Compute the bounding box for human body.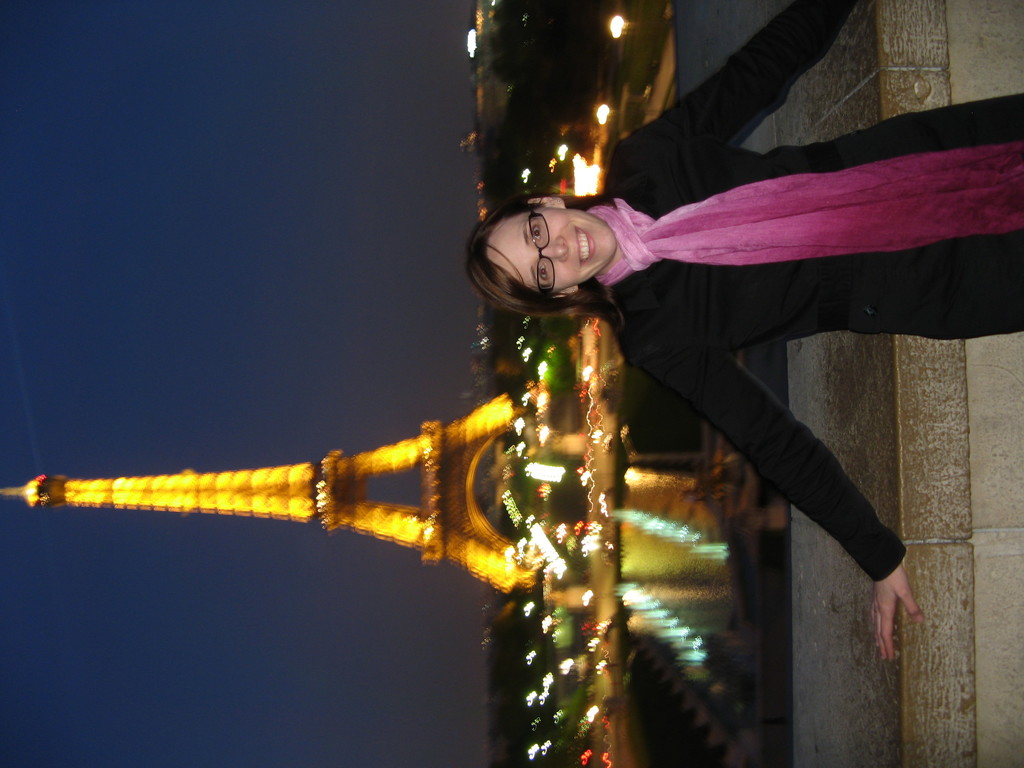
(x1=463, y1=0, x2=1023, y2=663).
